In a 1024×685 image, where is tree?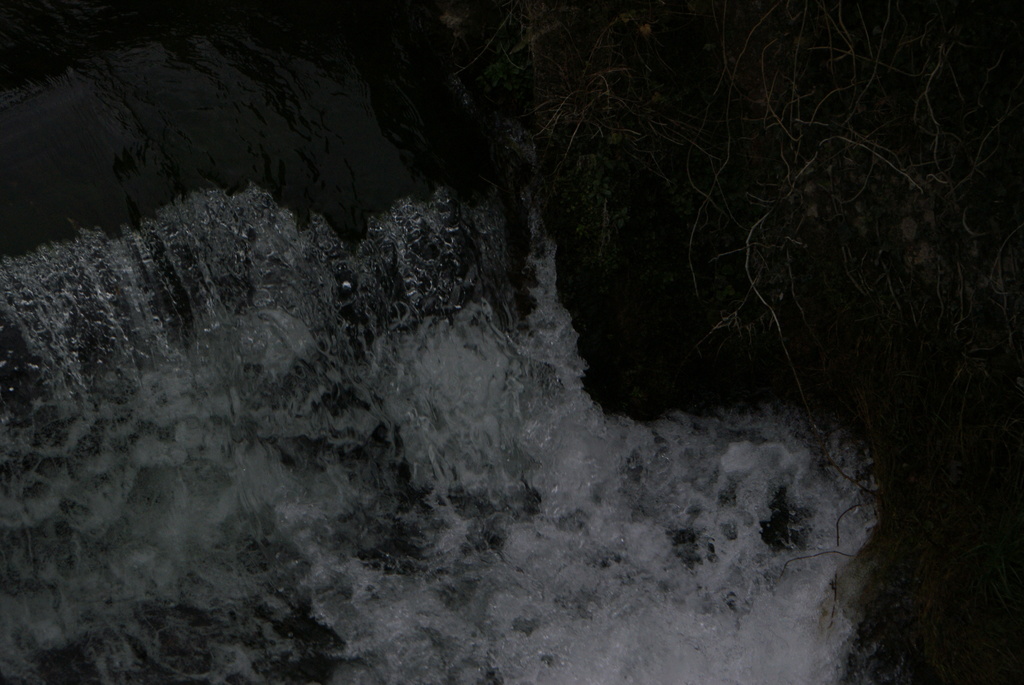
rect(399, 0, 967, 448).
